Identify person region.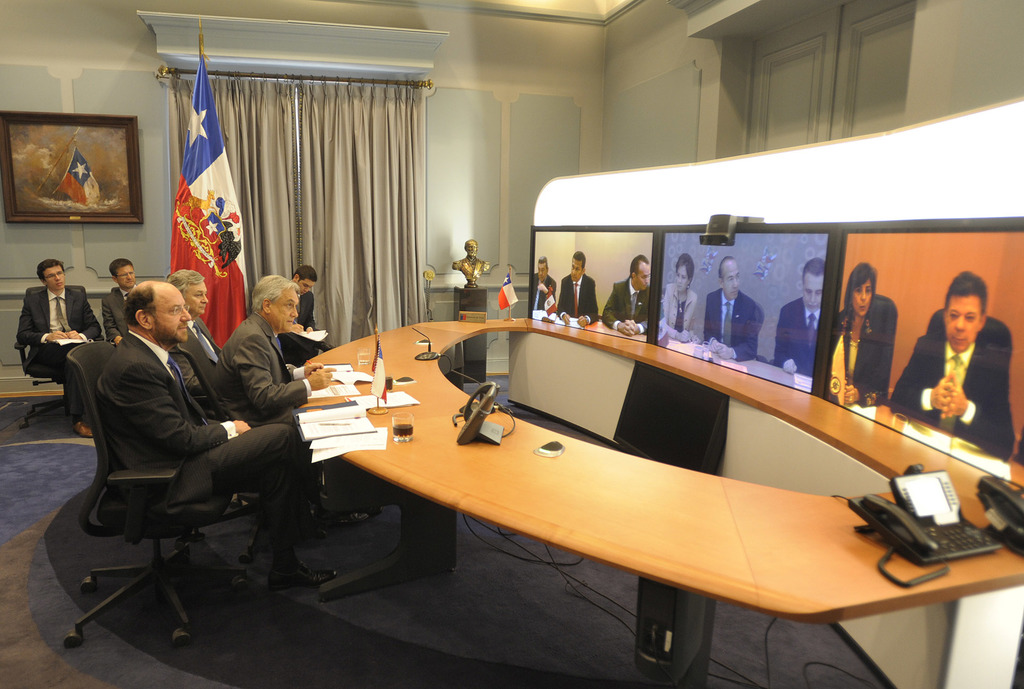
Region: [210, 269, 341, 541].
